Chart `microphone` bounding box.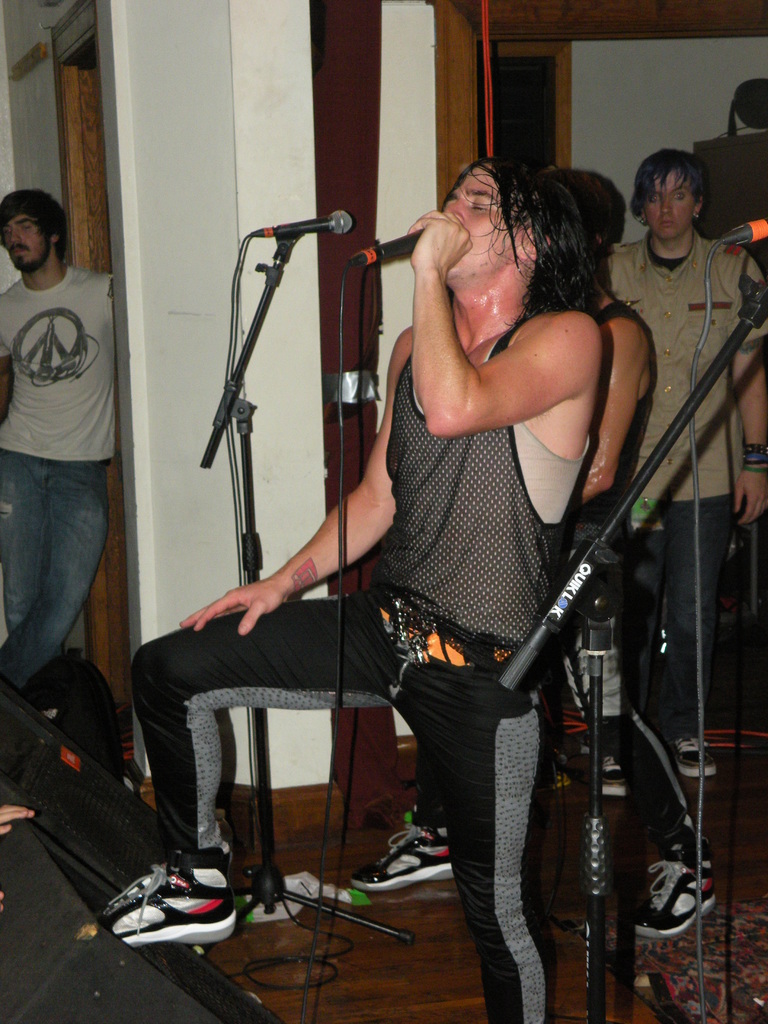
Charted: 719/207/767/252.
